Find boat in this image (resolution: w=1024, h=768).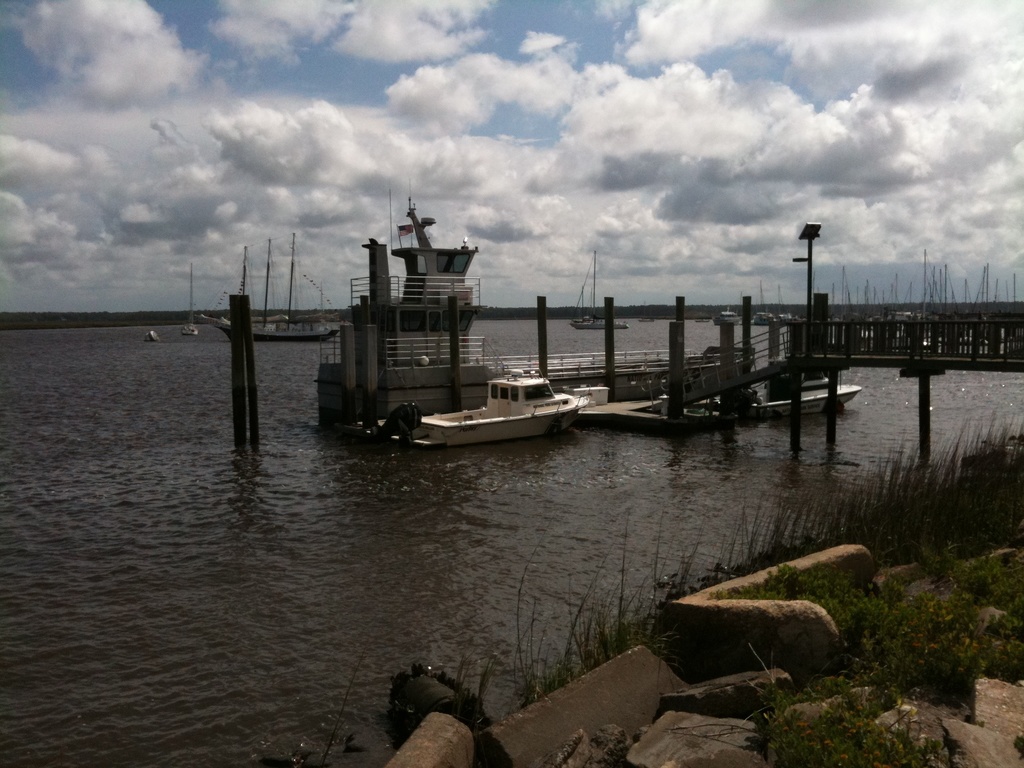
box=[568, 248, 632, 332].
